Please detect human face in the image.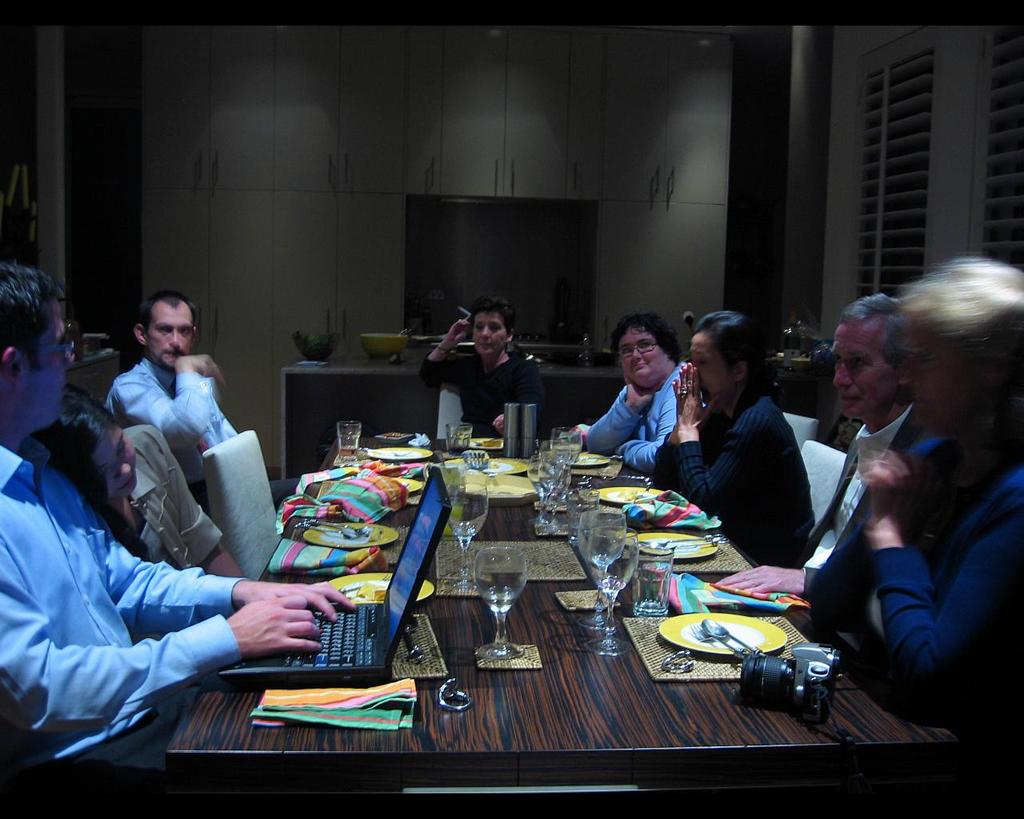
bbox=(472, 318, 509, 352).
